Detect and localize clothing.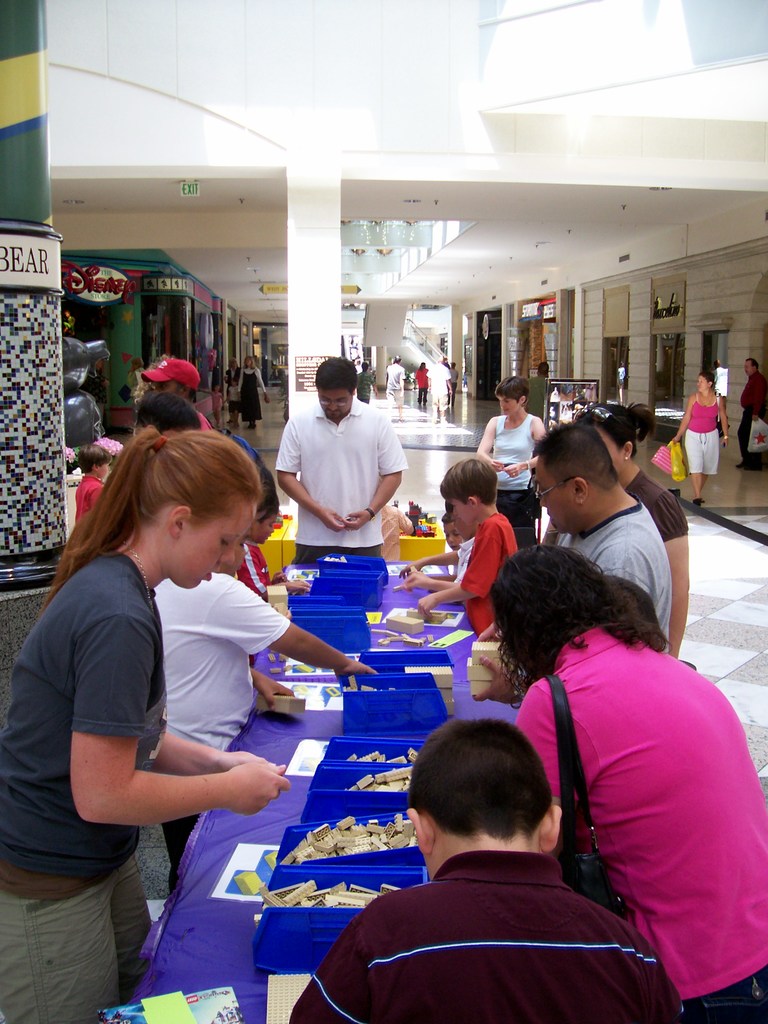
Localized at x1=739 y1=364 x2=767 y2=461.
